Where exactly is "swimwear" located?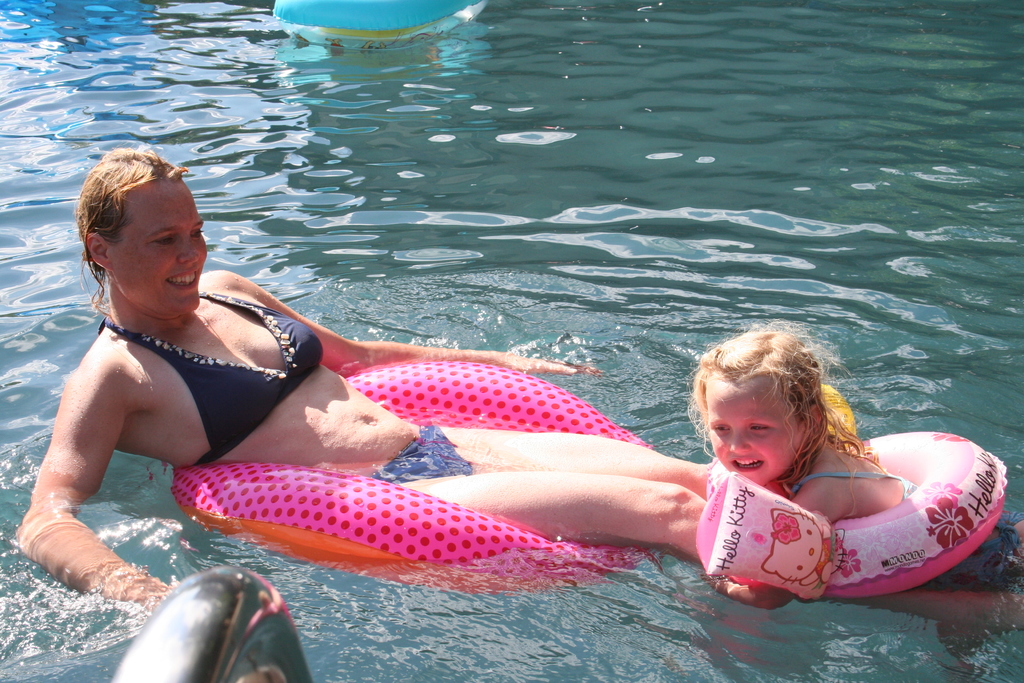
Its bounding box is 372, 420, 474, 484.
